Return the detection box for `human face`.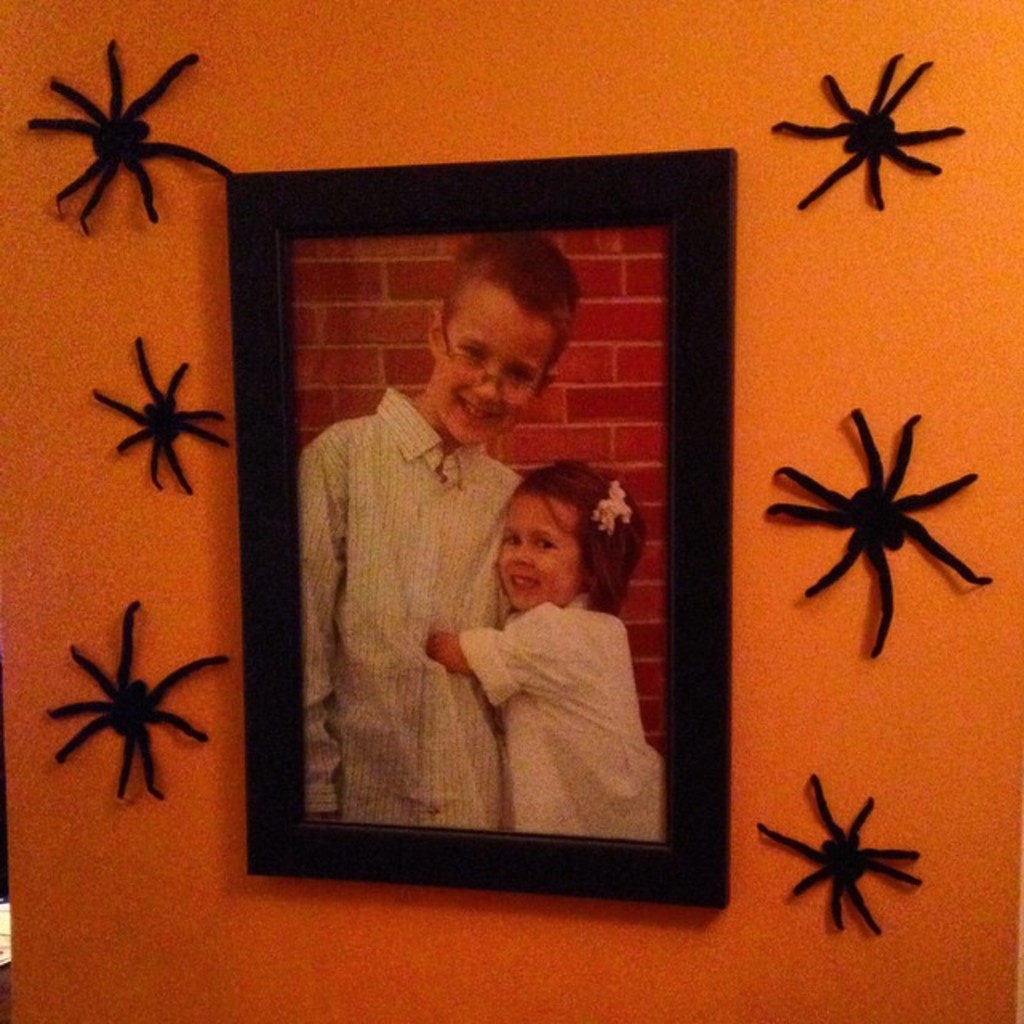
region(498, 494, 584, 618).
